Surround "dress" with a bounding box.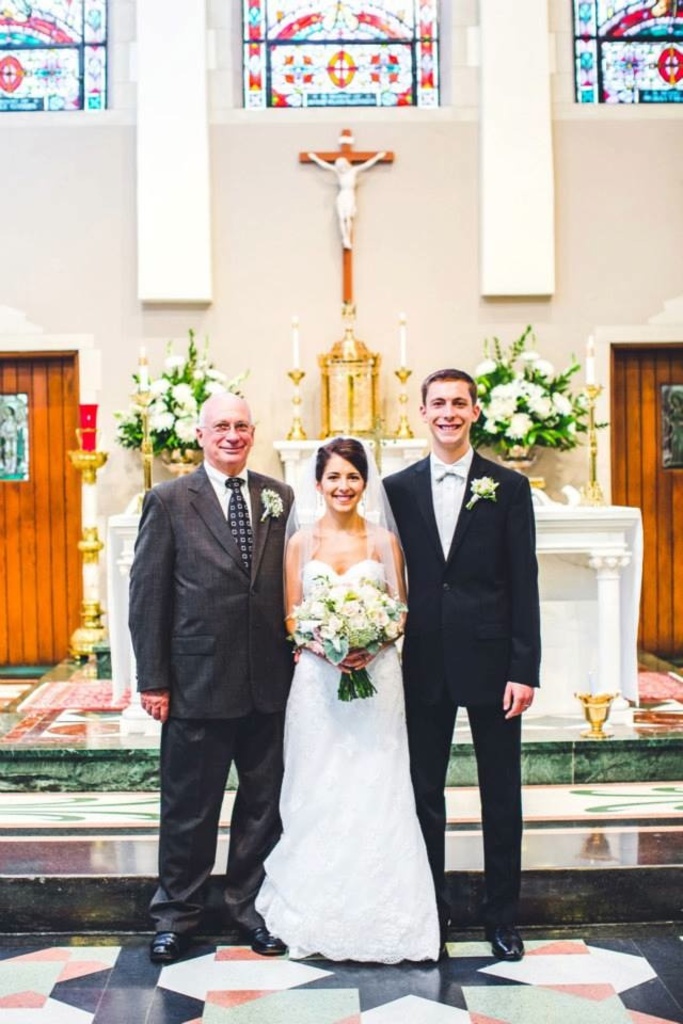
<box>254,518,435,966</box>.
